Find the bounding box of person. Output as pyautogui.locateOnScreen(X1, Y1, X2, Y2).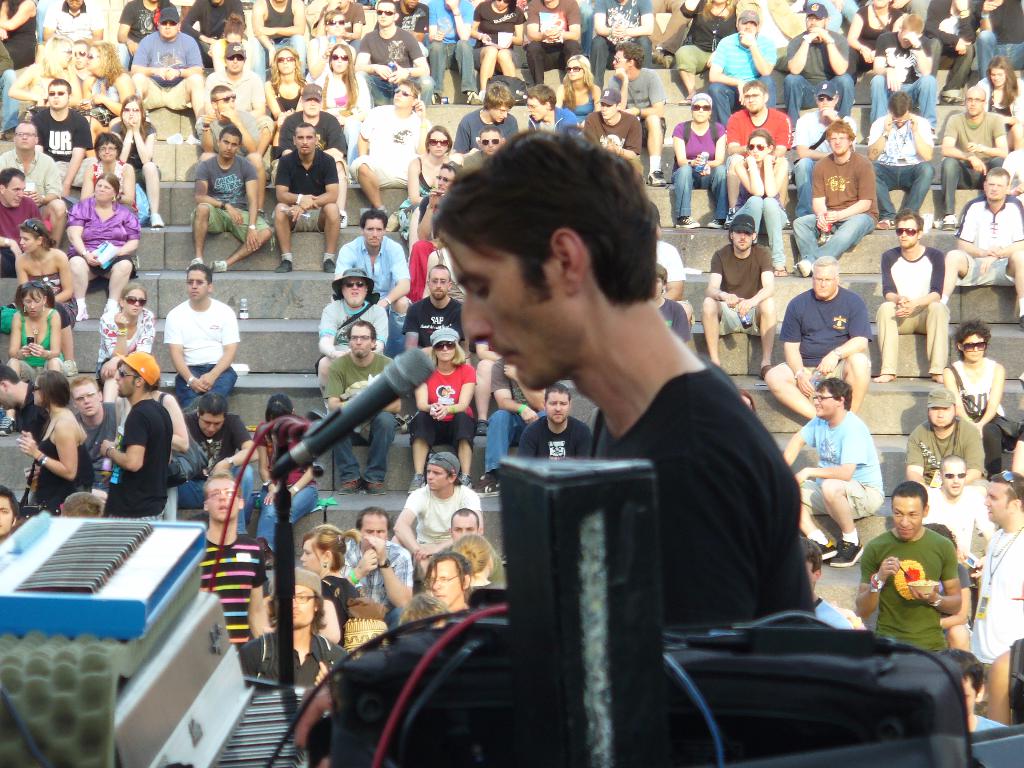
pyautogui.locateOnScreen(308, 218, 417, 333).
